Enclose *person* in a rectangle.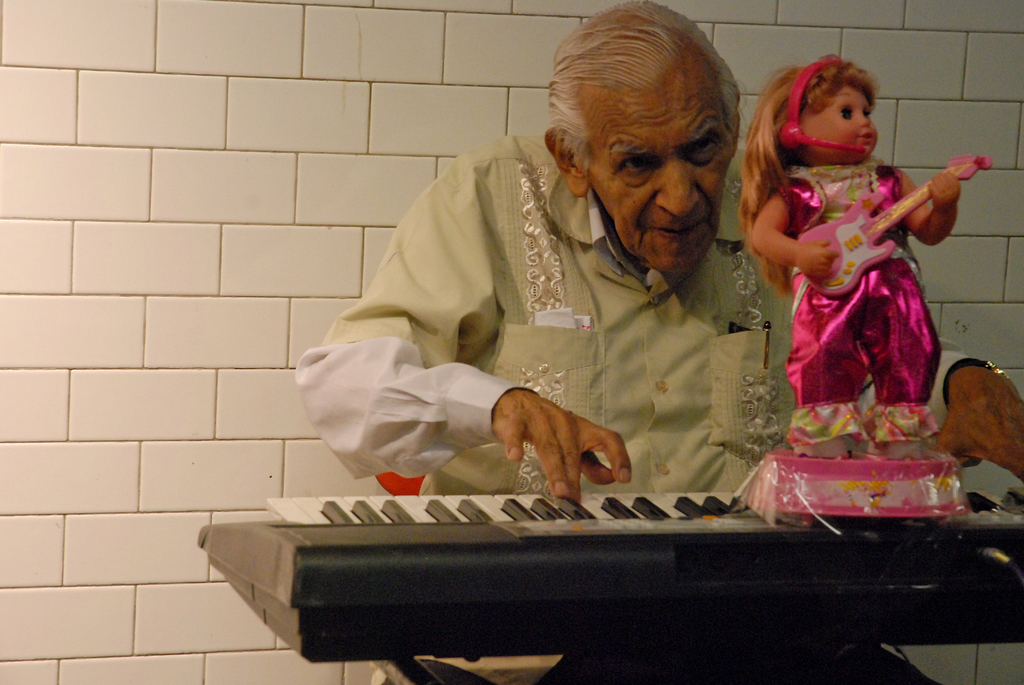
<region>285, 0, 1023, 684</region>.
